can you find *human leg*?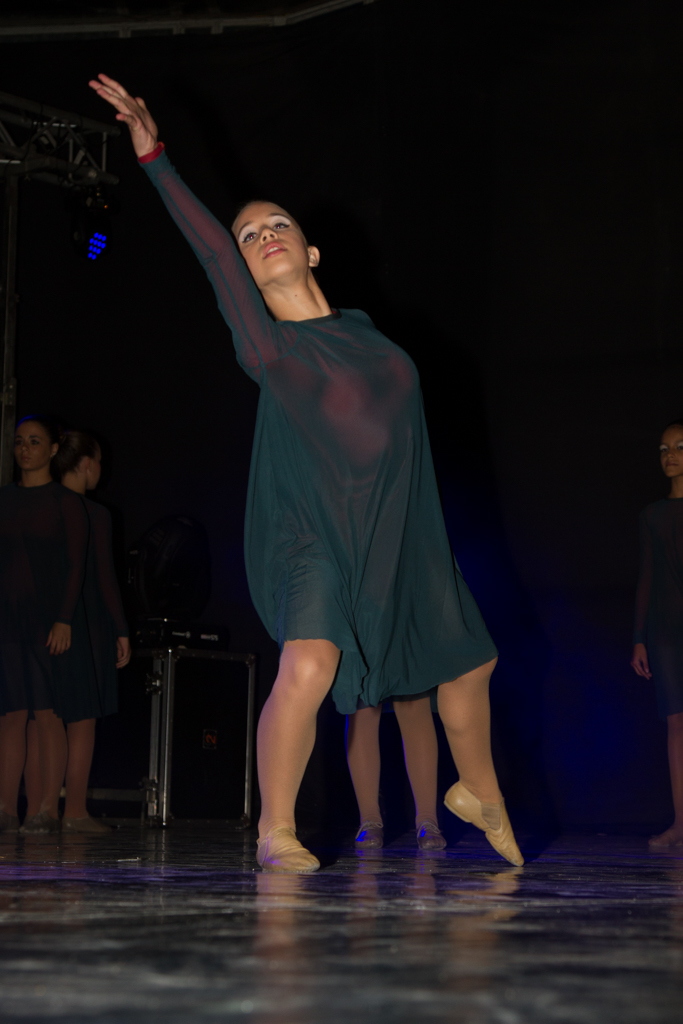
Yes, bounding box: [x1=401, y1=696, x2=438, y2=847].
